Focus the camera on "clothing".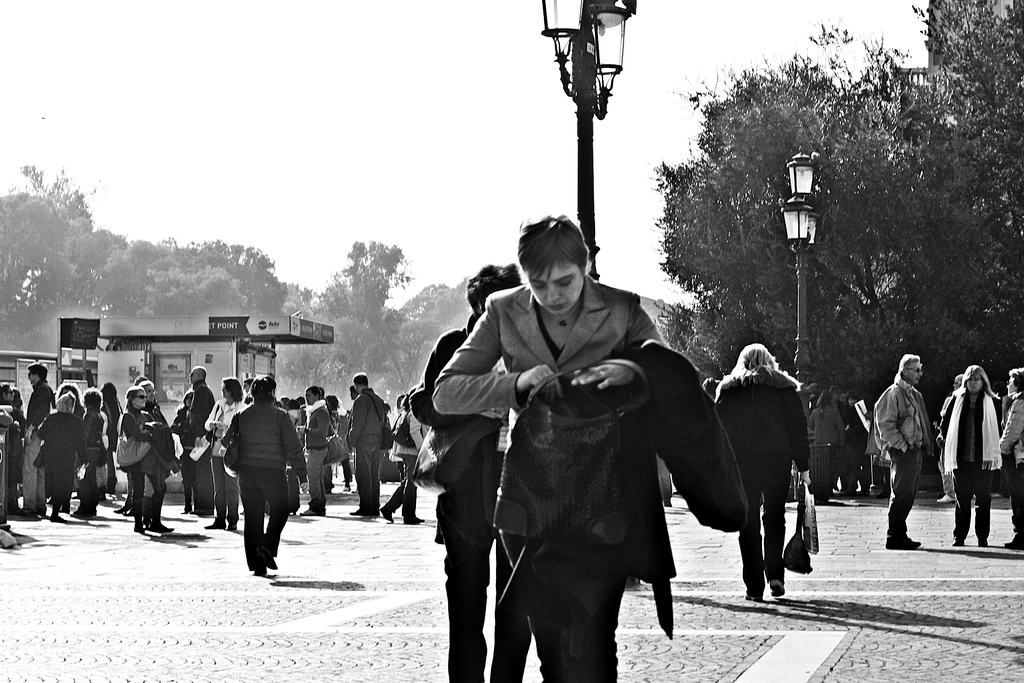
Focus region: box=[241, 454, 279, 574].
